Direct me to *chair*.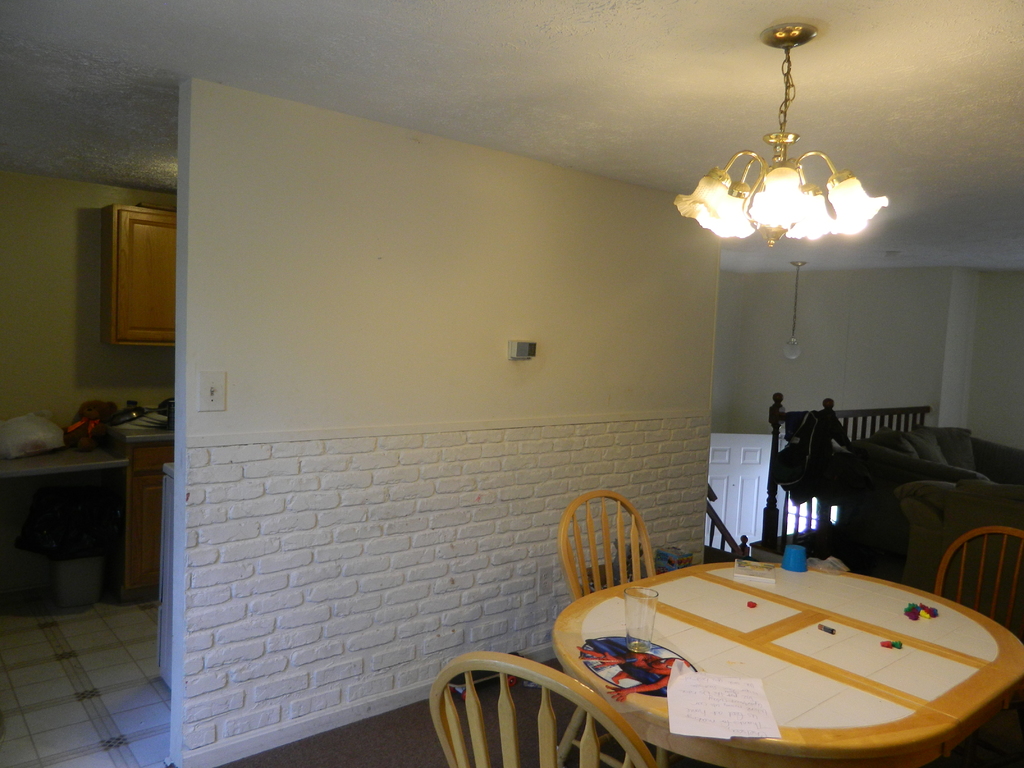
Direction: 931/525/1023/767.
